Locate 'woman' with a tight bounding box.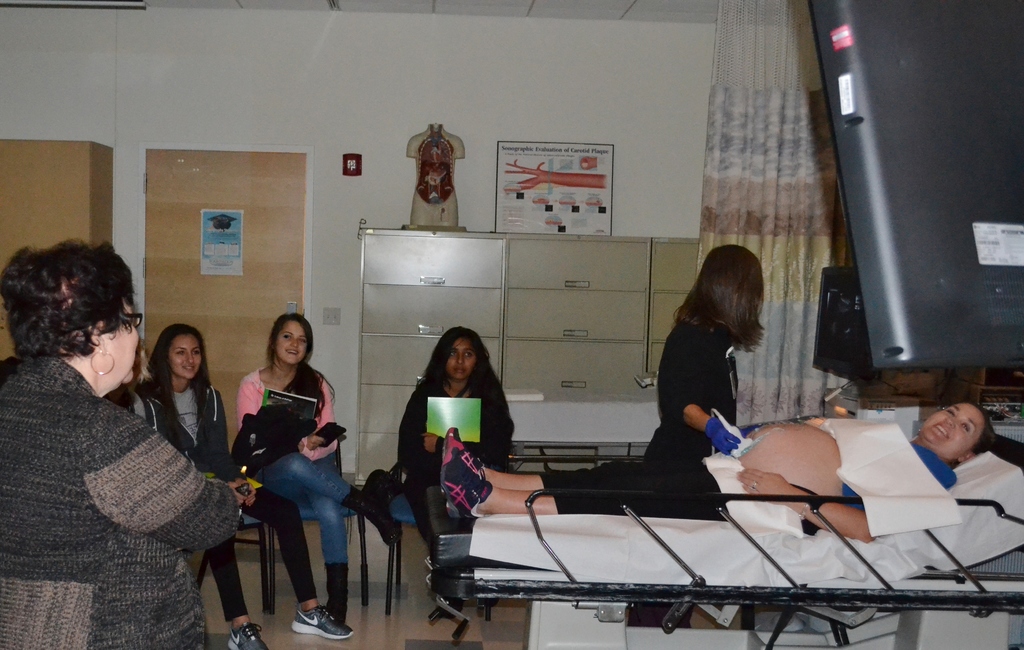
BBox(435, 398, 986, 541).
